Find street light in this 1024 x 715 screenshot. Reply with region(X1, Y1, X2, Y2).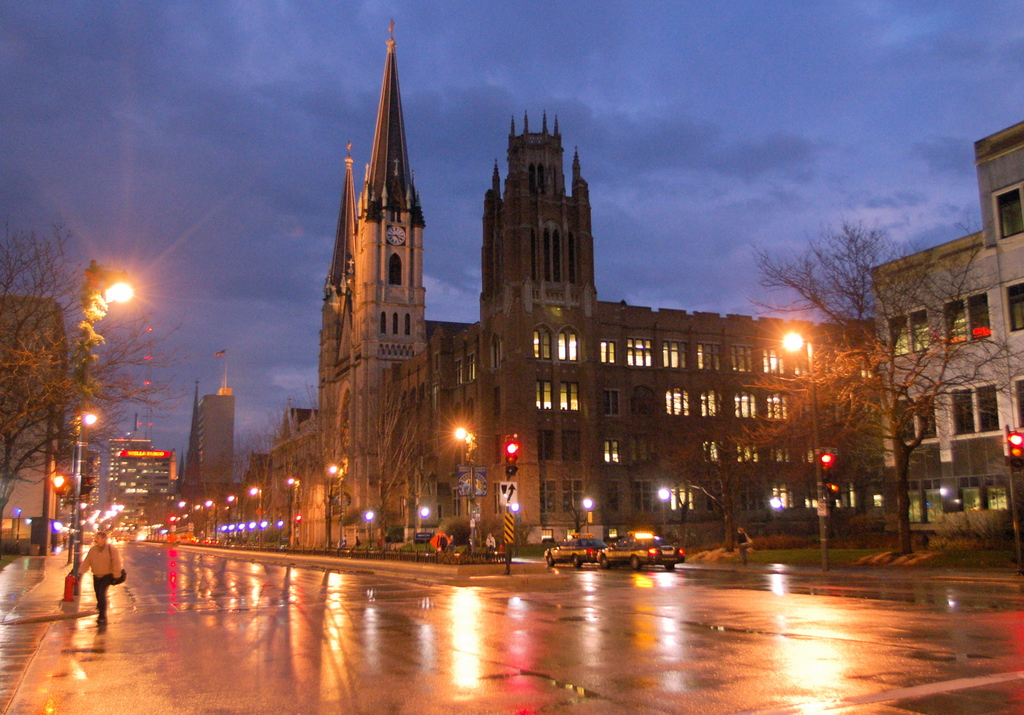
region(654, 485, 674, 540).
